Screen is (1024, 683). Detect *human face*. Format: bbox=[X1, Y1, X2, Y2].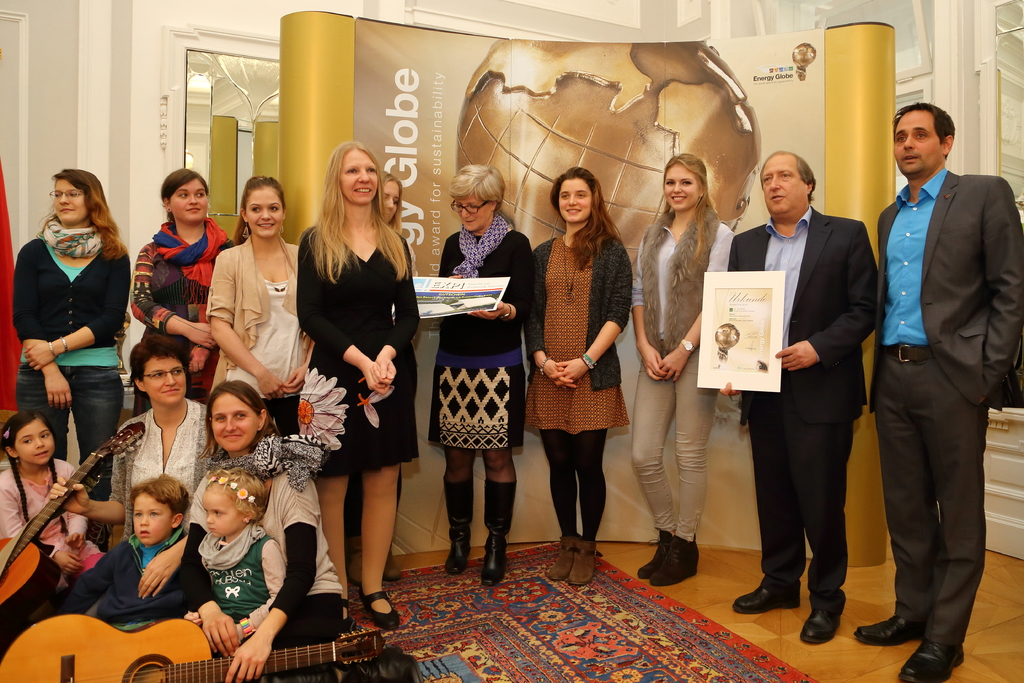
bbox=[218, 388, 263, 449].
